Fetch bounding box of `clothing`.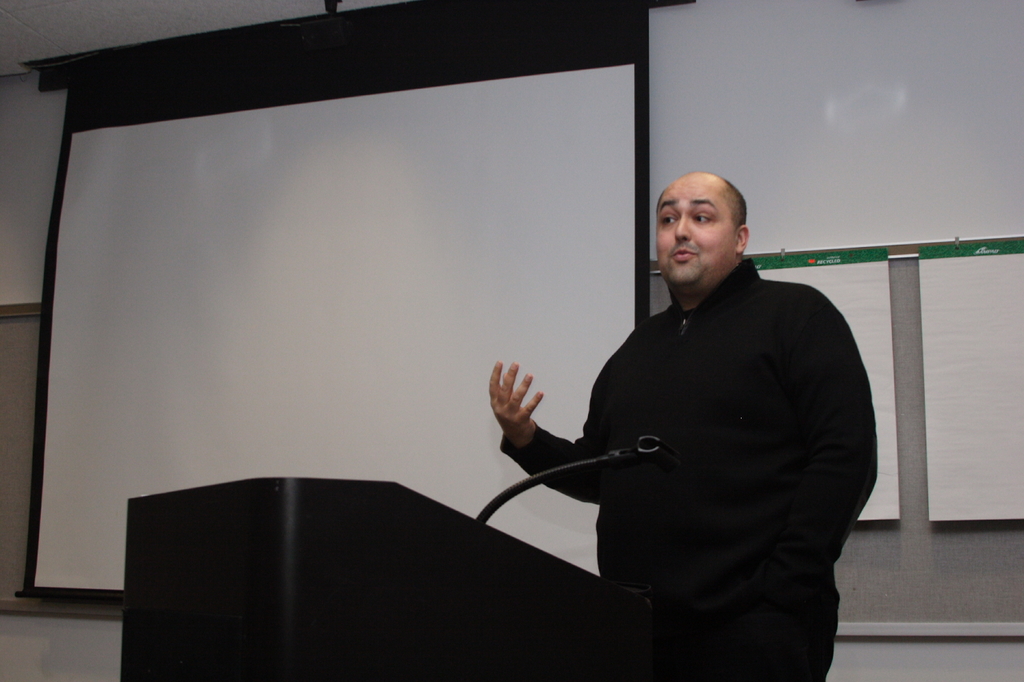
Bbox: (495, 214, 881, 644).
